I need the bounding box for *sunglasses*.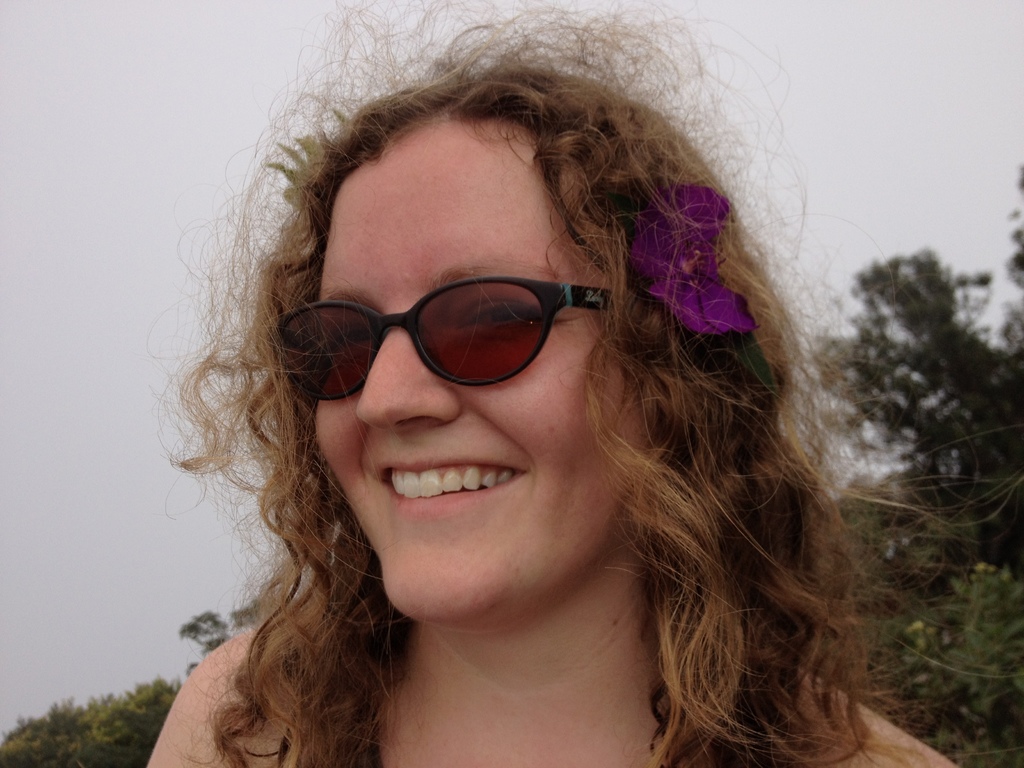
Here it is: locate(275, 280, 630, 405).
